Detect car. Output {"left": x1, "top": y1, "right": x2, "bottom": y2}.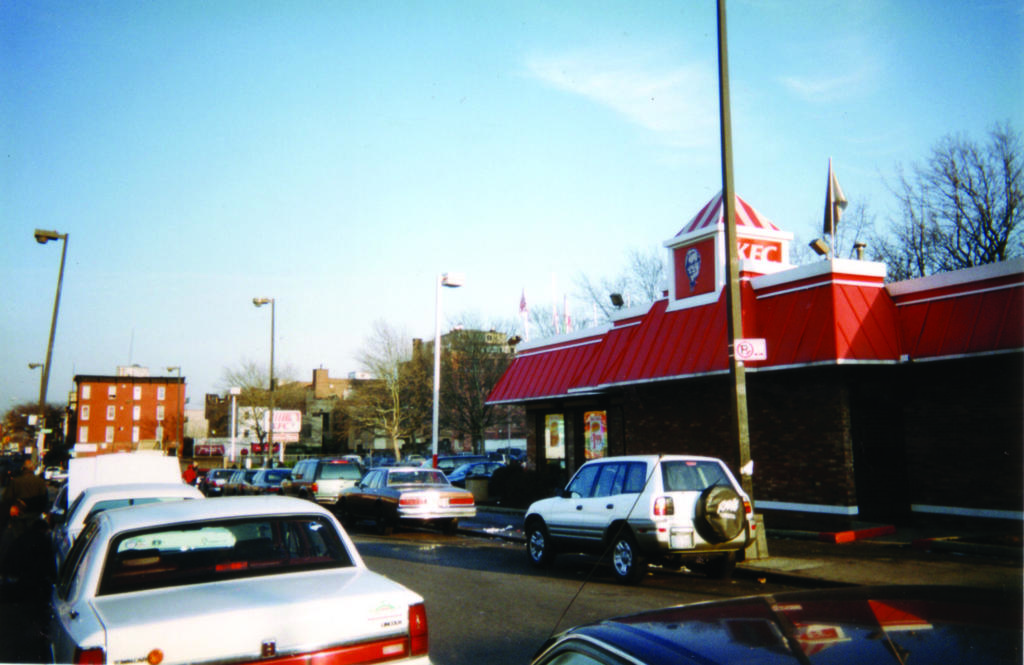
{"left": 40, "top": 447, "right": 235, "bottom": 563}.
